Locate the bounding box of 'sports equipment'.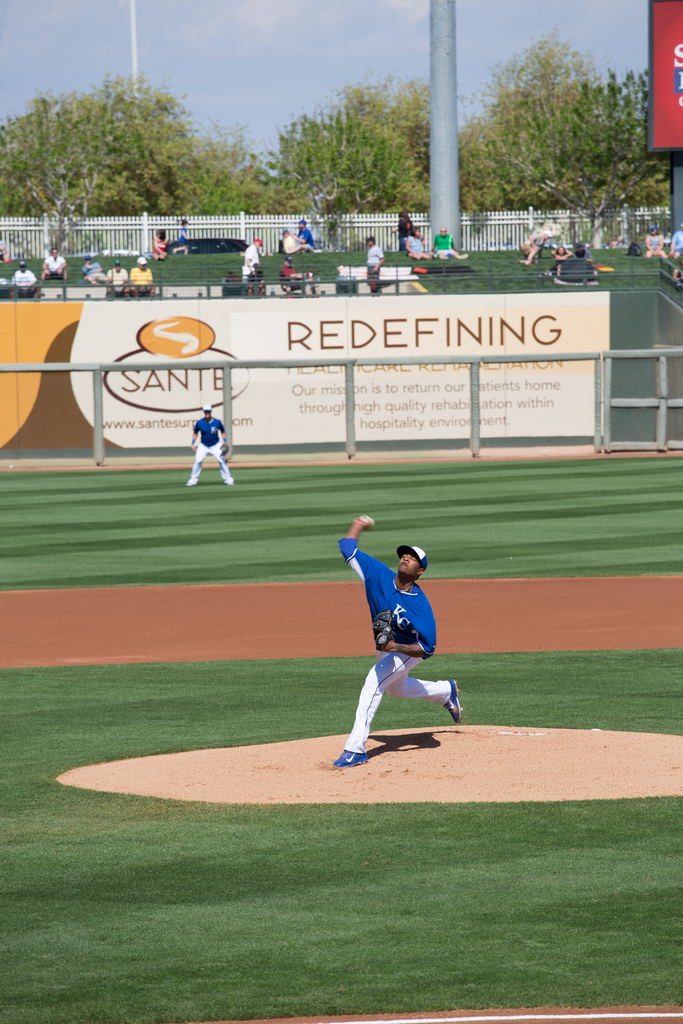
Bounding box: 372,609,395,650.
